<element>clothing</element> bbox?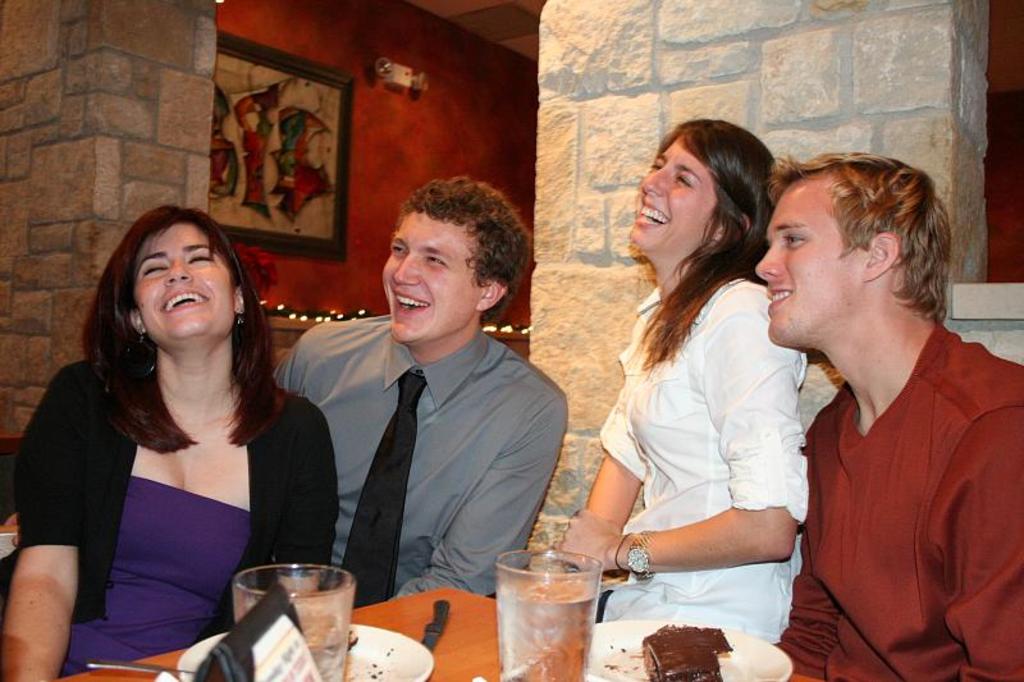
box(271, 319, 563, 618)
